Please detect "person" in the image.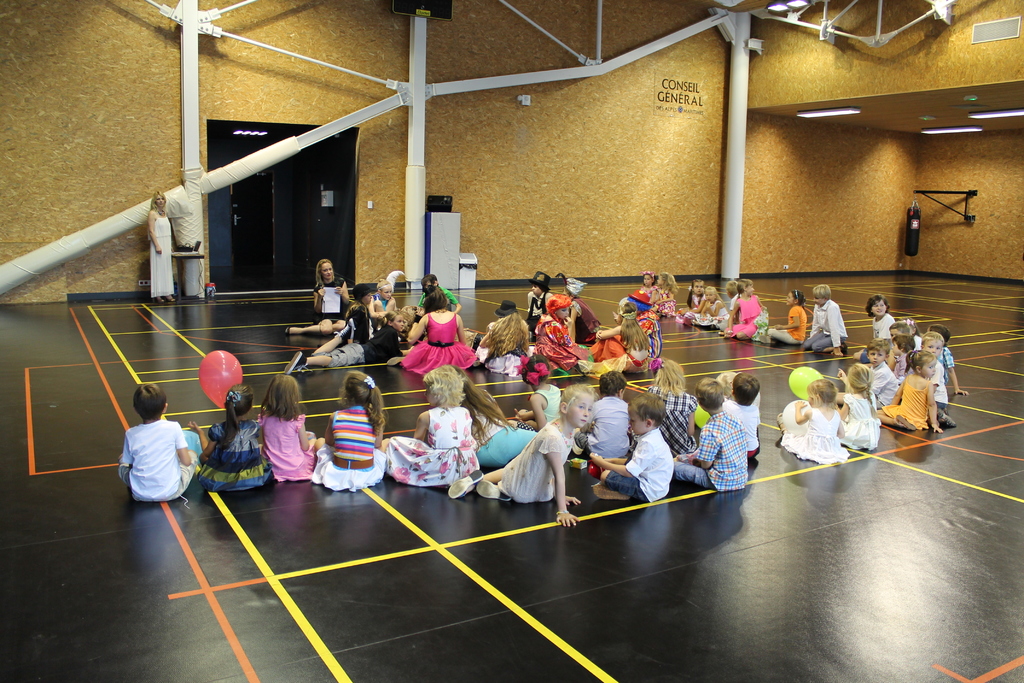
BBox(584, 385, 676, 503).
